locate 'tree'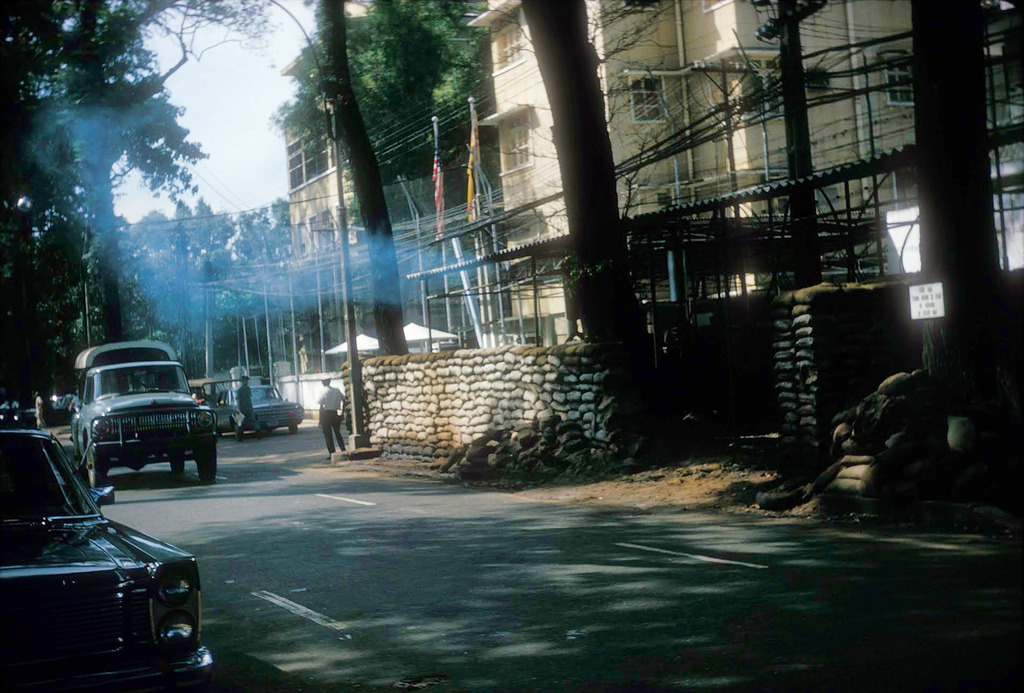
<region>913, 0, 1004, 377</region>
